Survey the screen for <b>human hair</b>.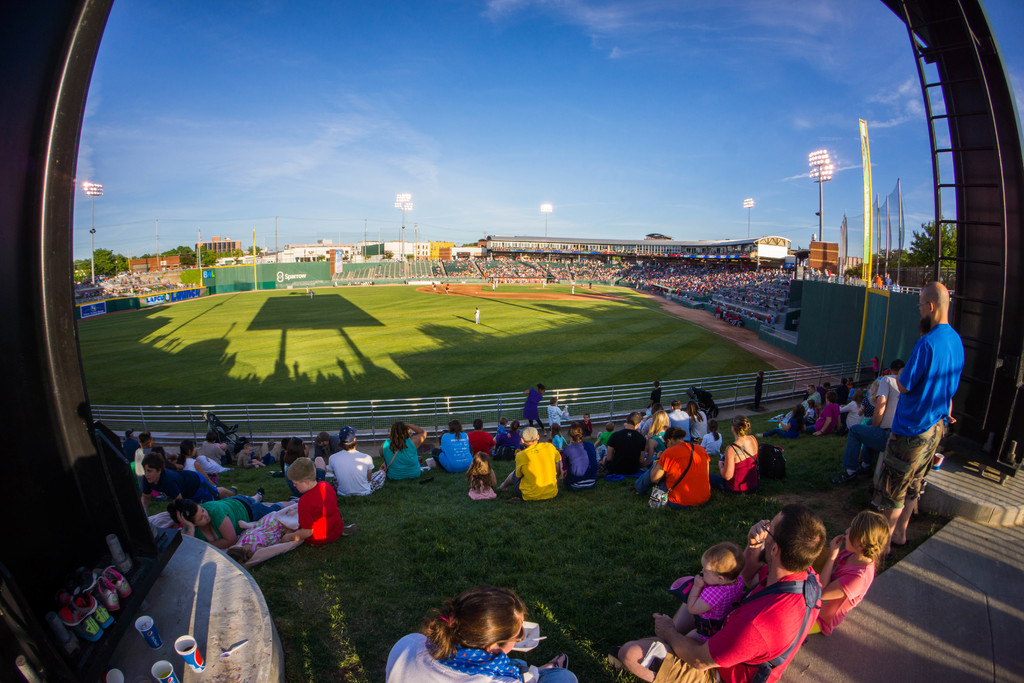
Survey found: pyautogui.locateOnScreen(280, 456, 316, 482).
